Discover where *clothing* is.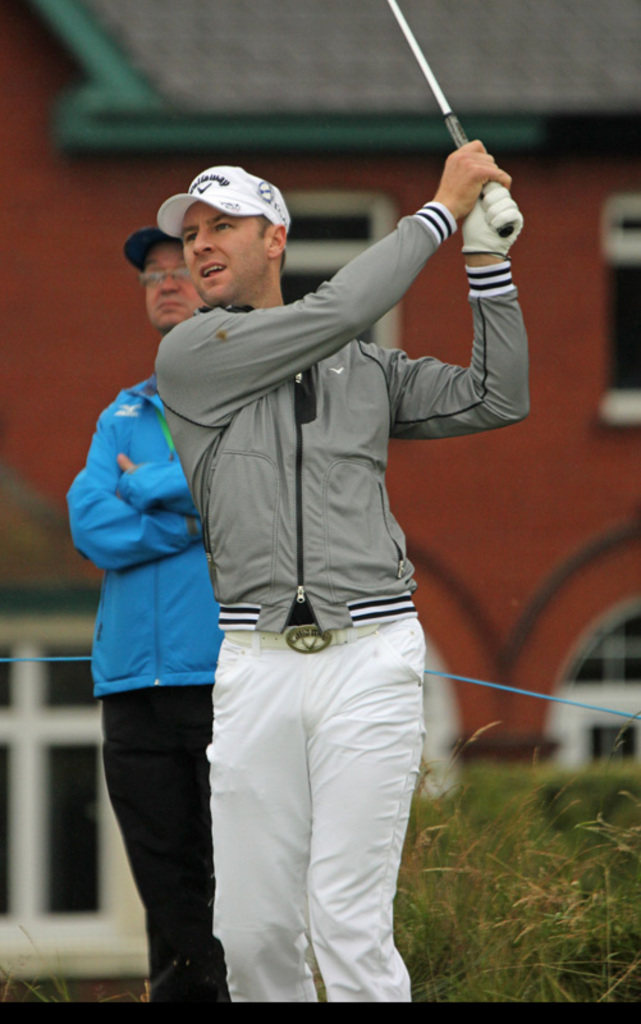
Discovered at crop(203, 621, 434, 1004).
